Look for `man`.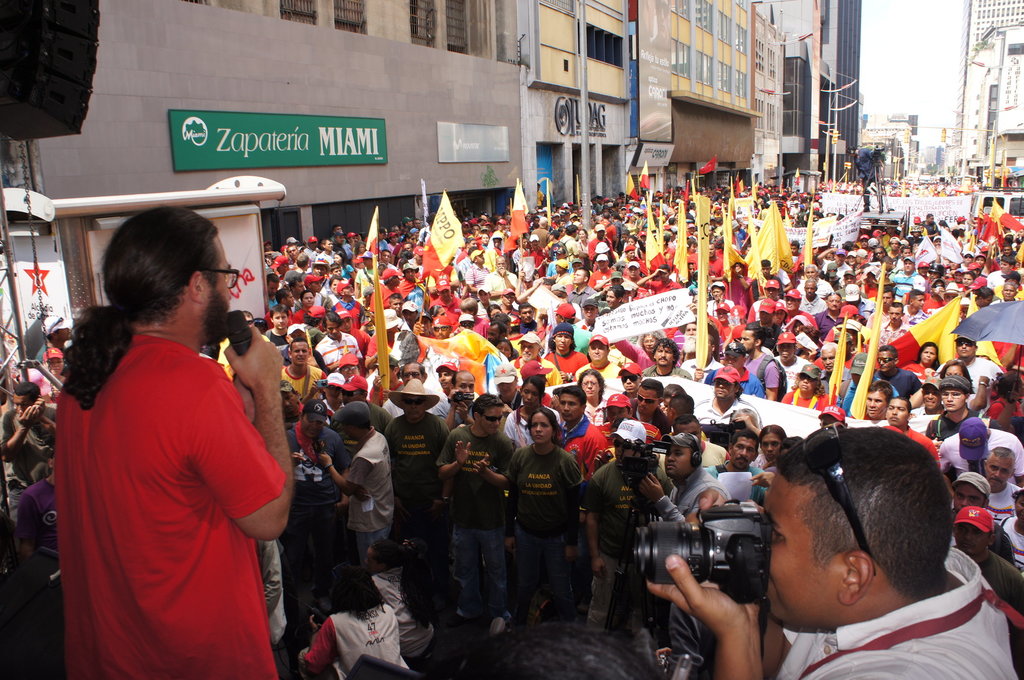
Found: {"left": 692, "top": 368, "right": 764, "bottom": 424}.
